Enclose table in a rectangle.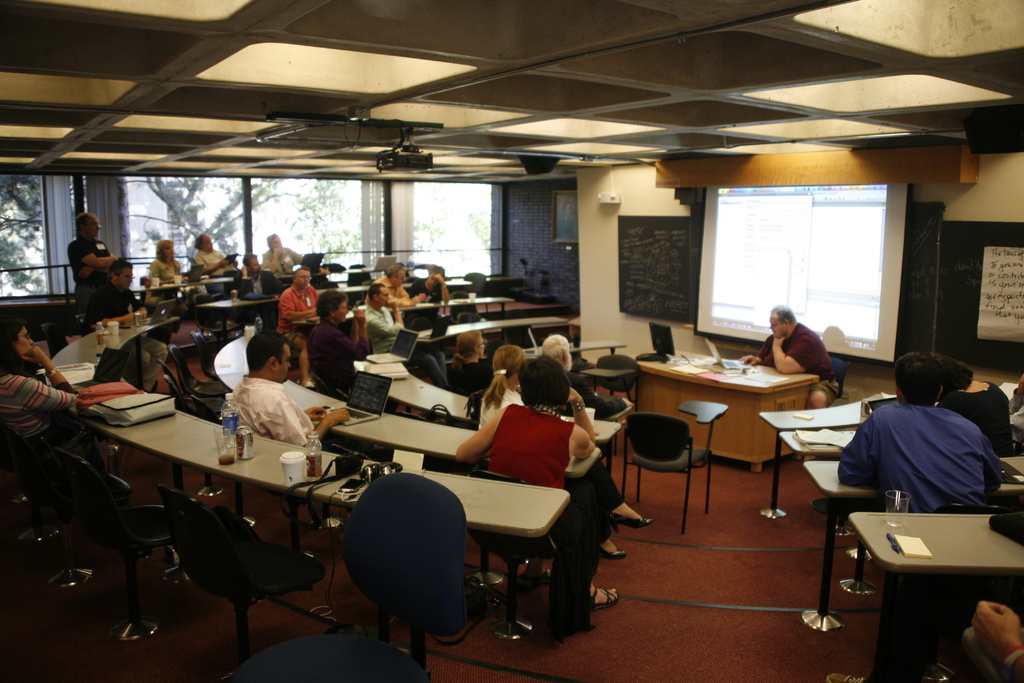
757 398 871 523.
